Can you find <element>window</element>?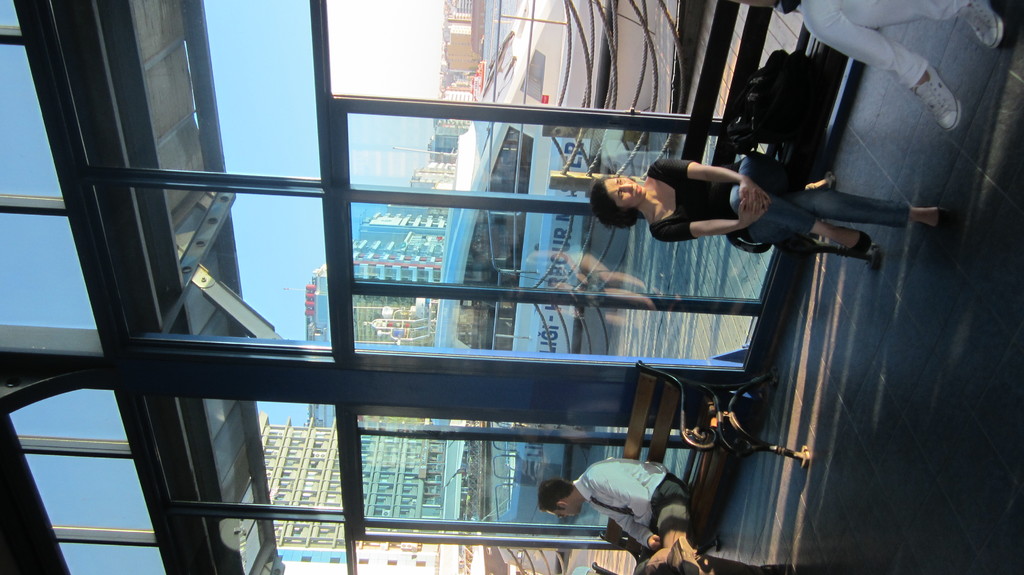
Yes, bounding box: (left=294, top=441, right=305, bottom=445).
